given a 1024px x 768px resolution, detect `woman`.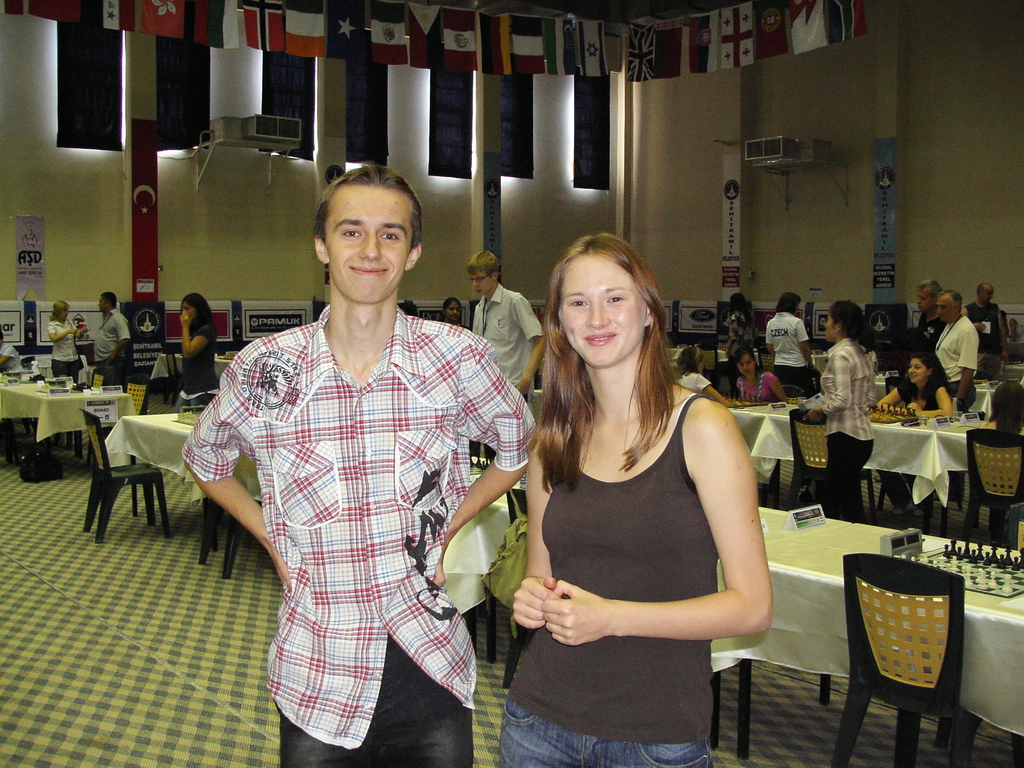
bbox(810, 300, 876, 519).
